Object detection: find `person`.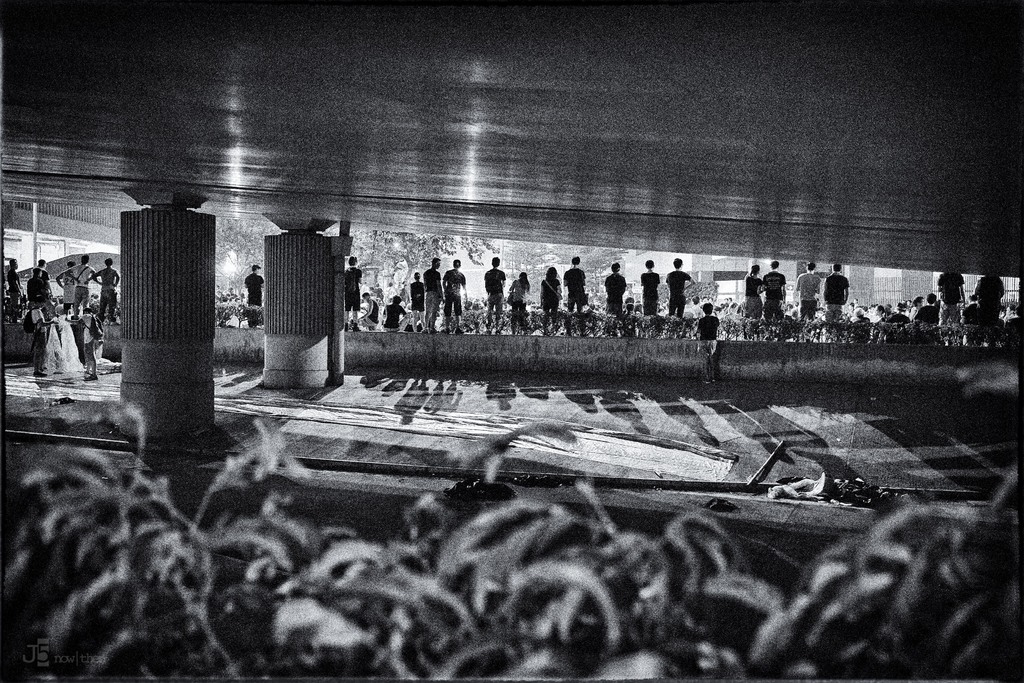
<bbox>603, 263, 628, 327</bbox>.
